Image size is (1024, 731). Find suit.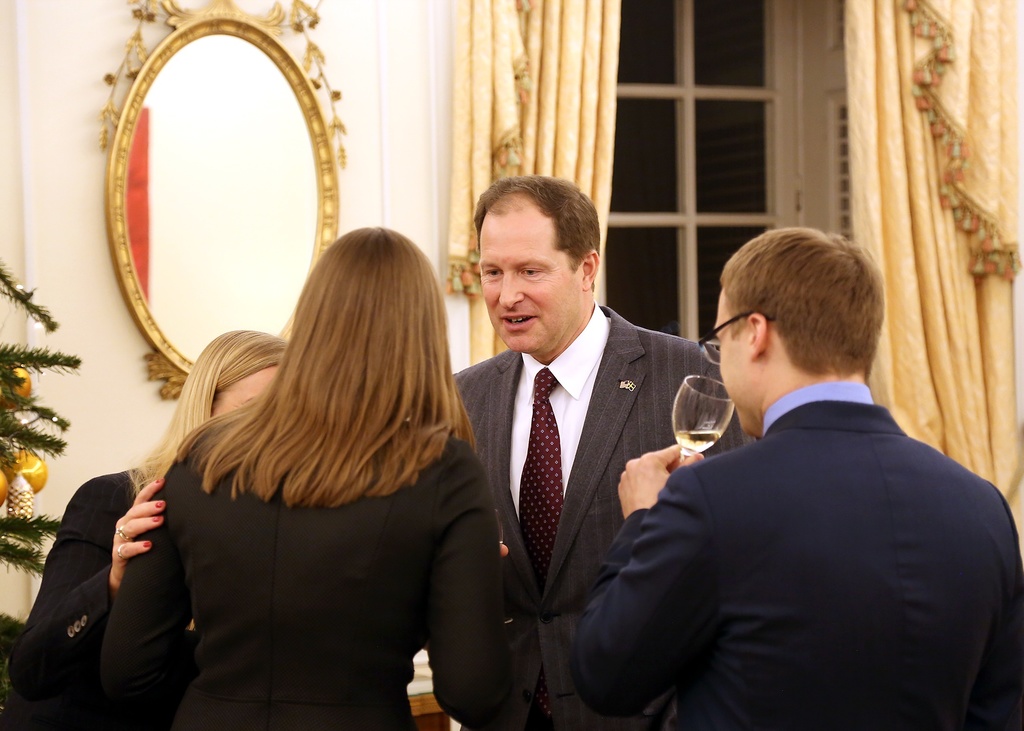
429, 293, 760, 730.
